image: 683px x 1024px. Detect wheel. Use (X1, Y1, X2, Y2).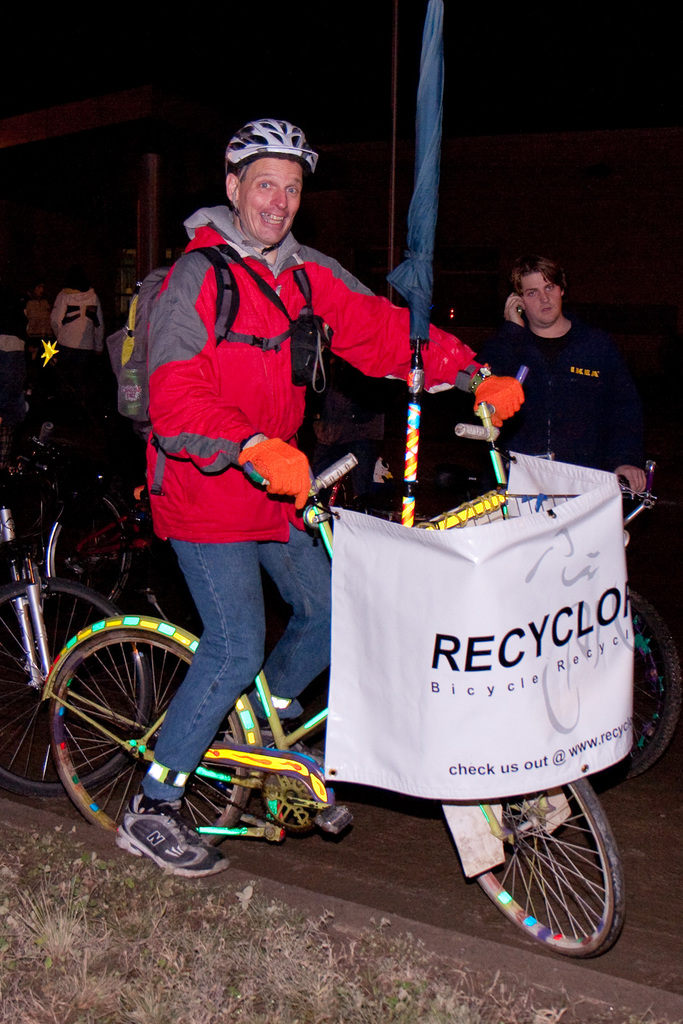
(54, 493, 131, 616).
